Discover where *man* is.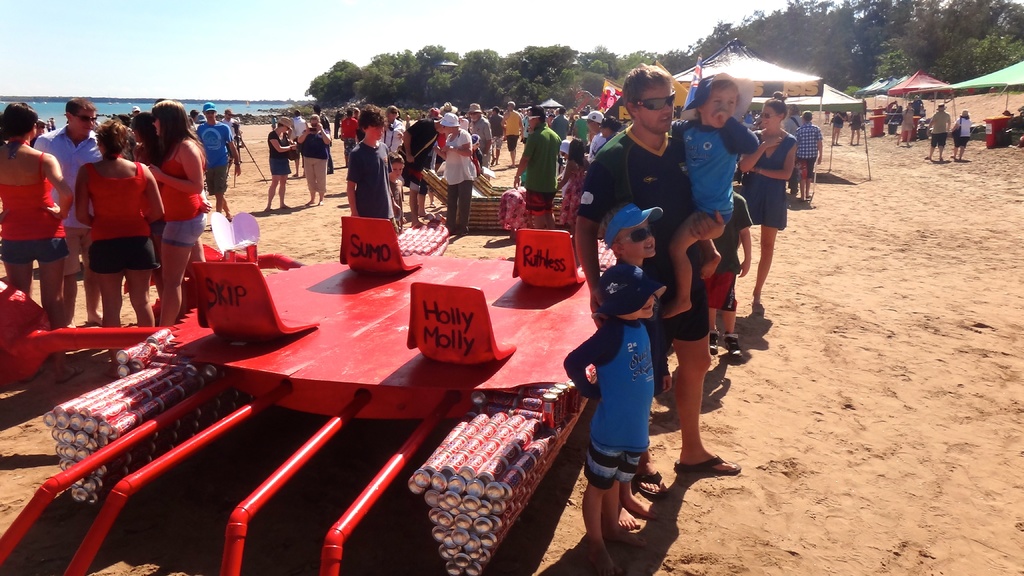
Discovered at [x1=913, y1=94, x2=925, y2=116].
